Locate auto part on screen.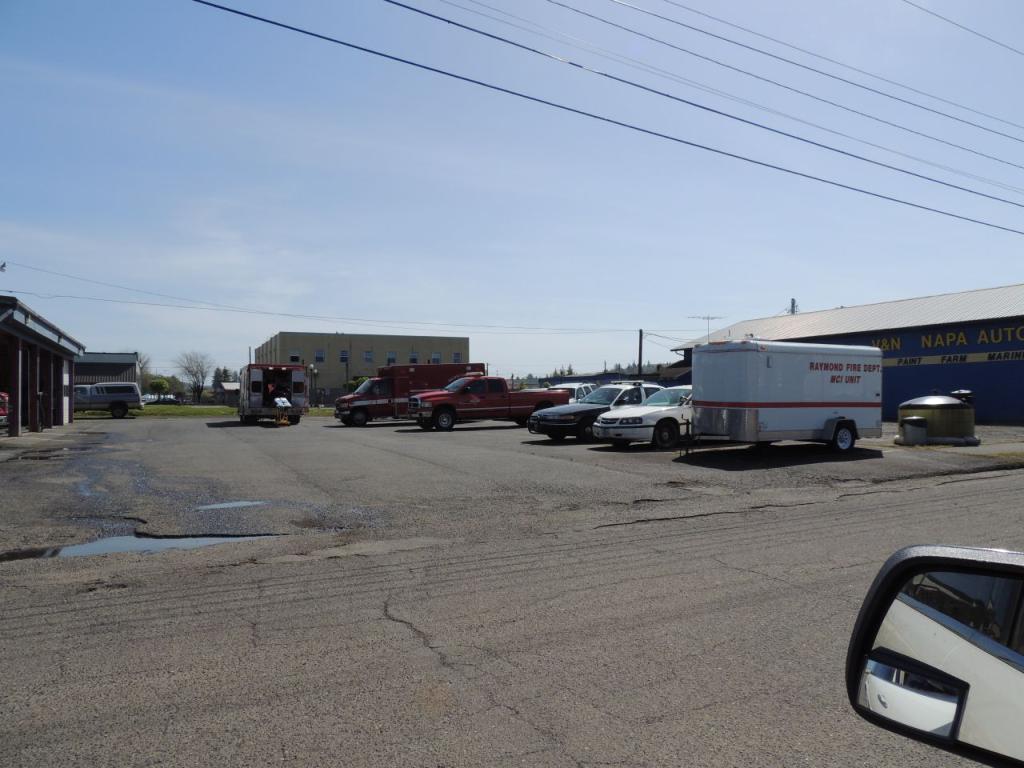
On screen at crop(642, 386, 694, 404).
